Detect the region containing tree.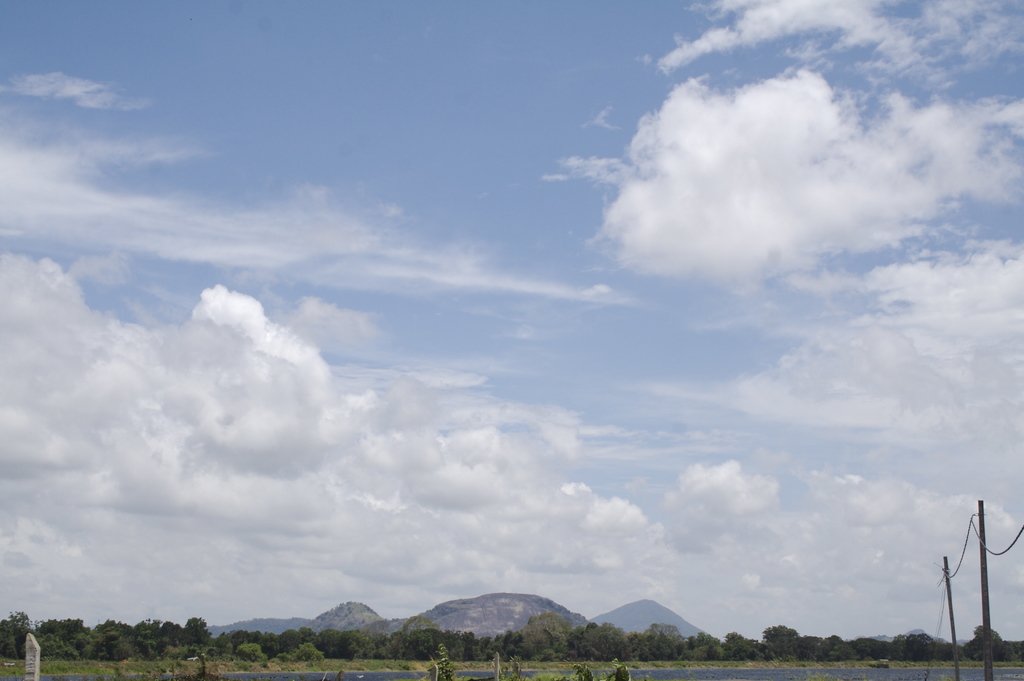
left=973, top=626, right=1004, bottom=666.
